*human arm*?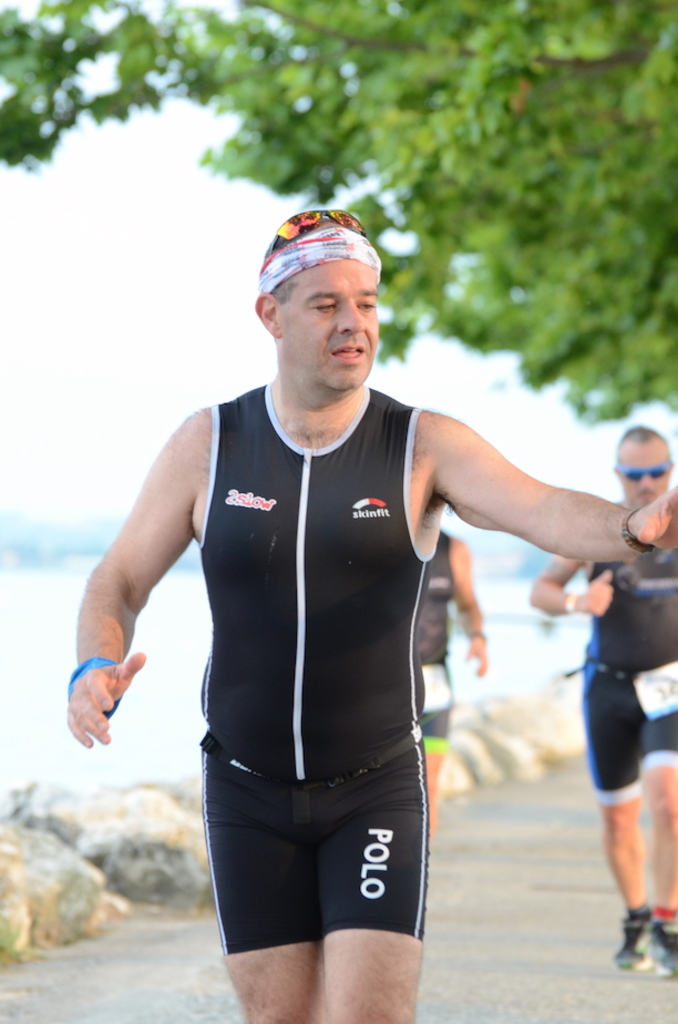
Rect(61, 390, 230, 821)
